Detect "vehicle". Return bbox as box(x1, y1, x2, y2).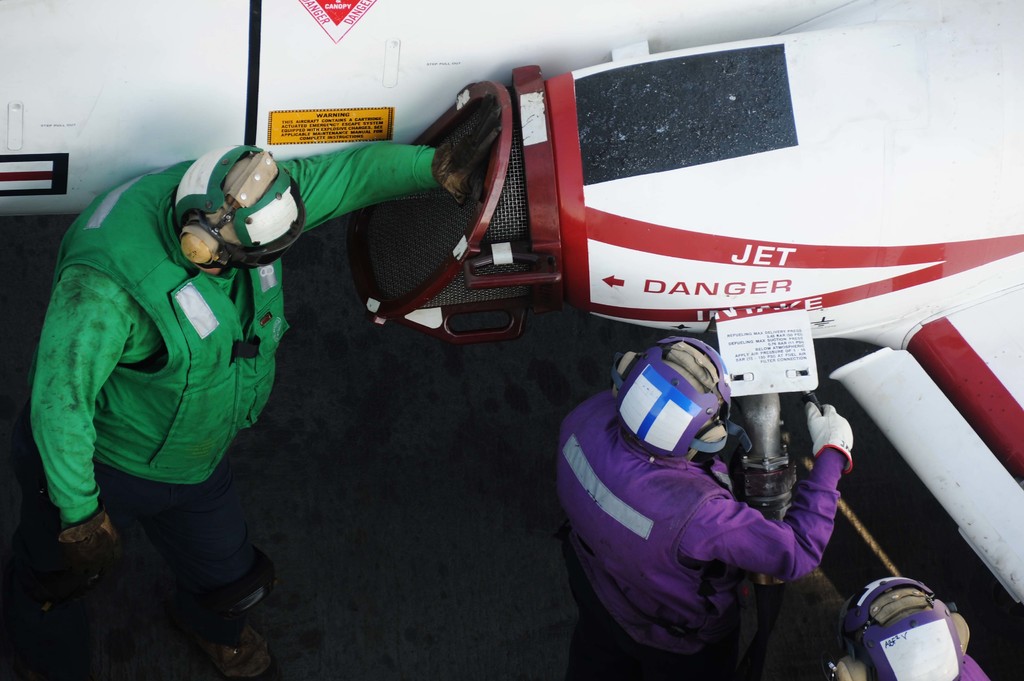
box(0, 0, 1023, 594).
